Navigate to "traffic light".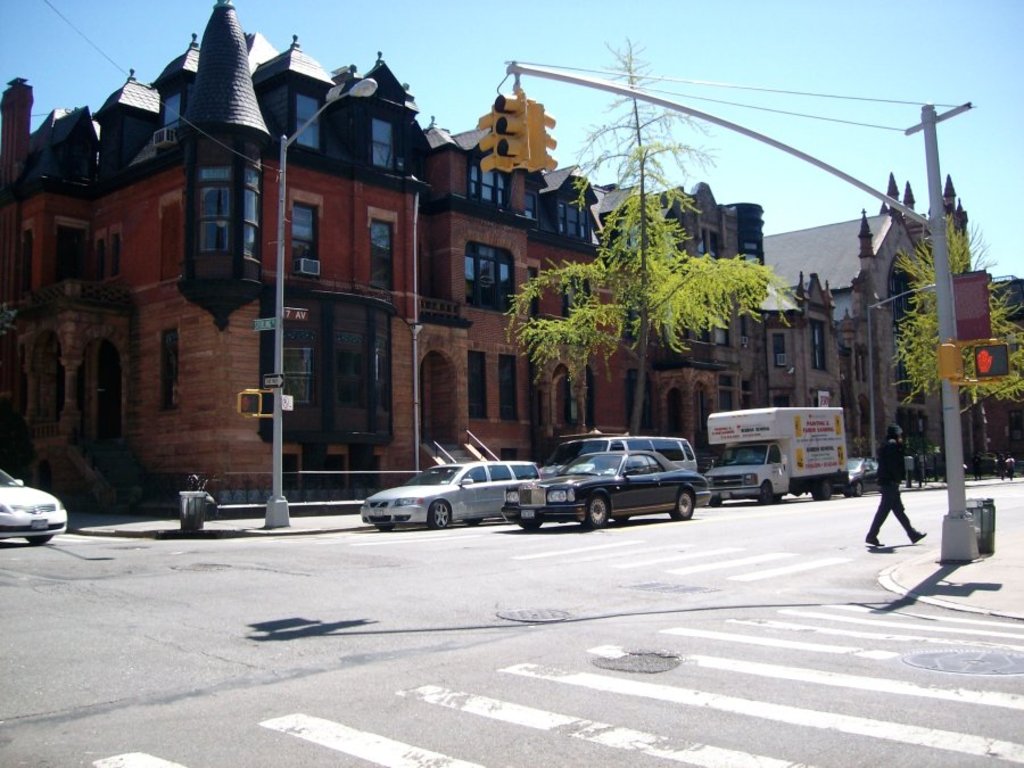
Navigation target: detection(938, 344, 959, 381).
